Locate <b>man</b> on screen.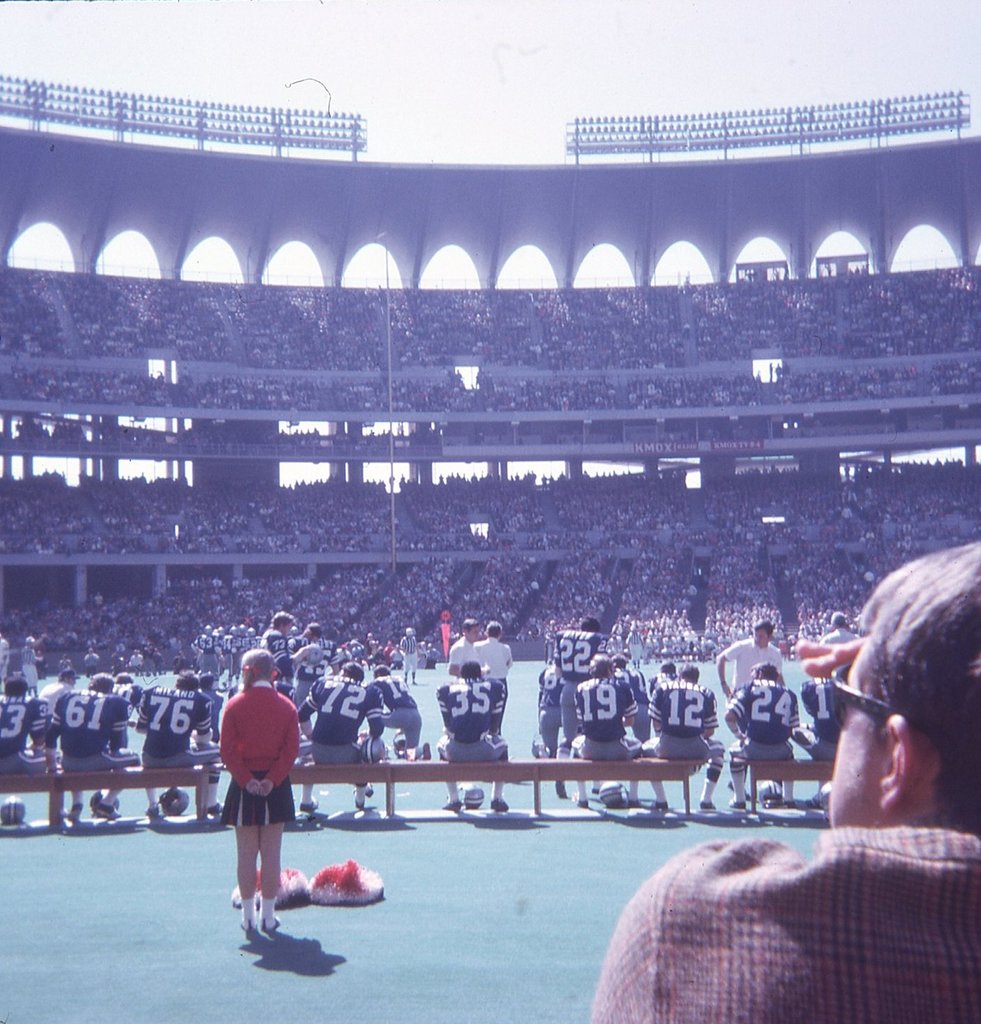
On screen at (x1=380, y1=663, x2=432, y2=763).
